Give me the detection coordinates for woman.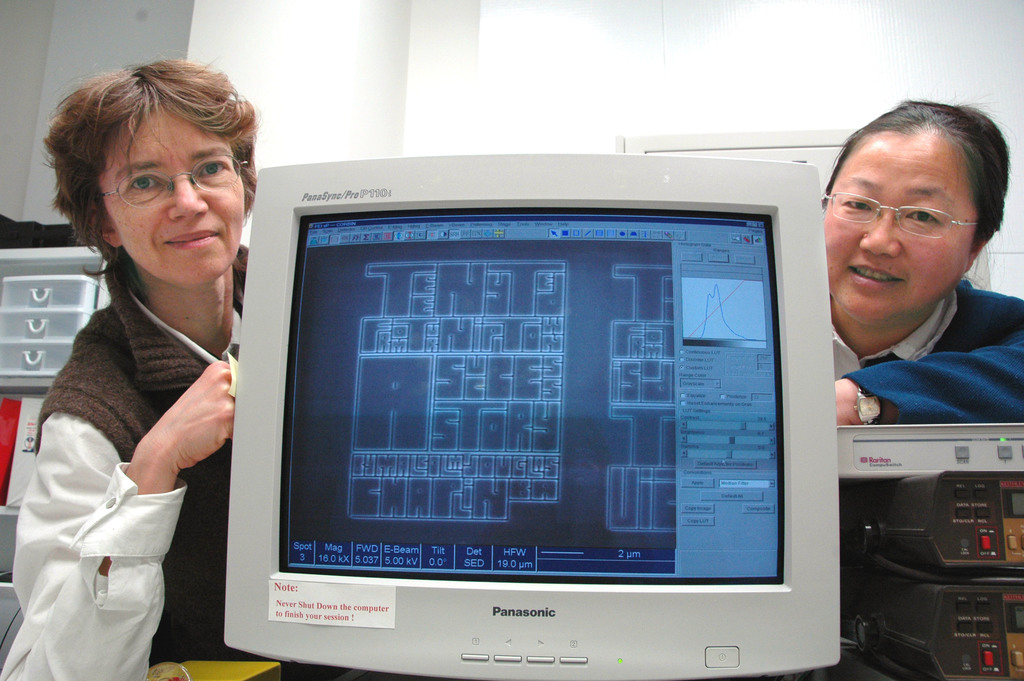
<box>3,68,264,673</box>.
